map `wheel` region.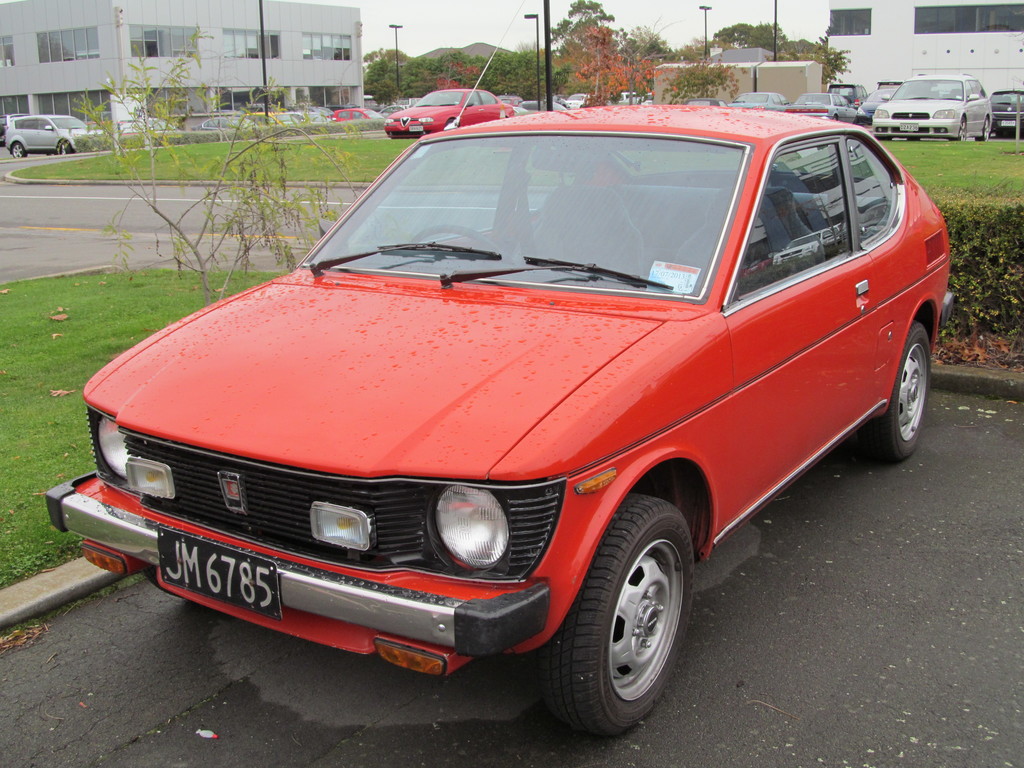
Mapped to [860,323,931,459].
